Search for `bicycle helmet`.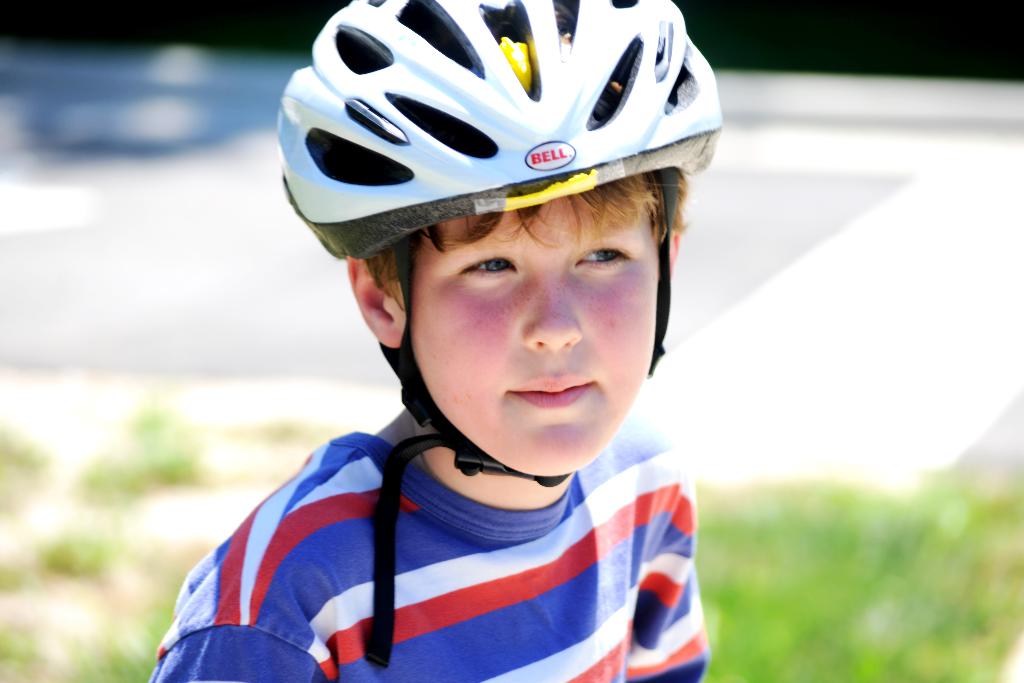
Found at (left=276, top=0, right=714, bottom=264).
